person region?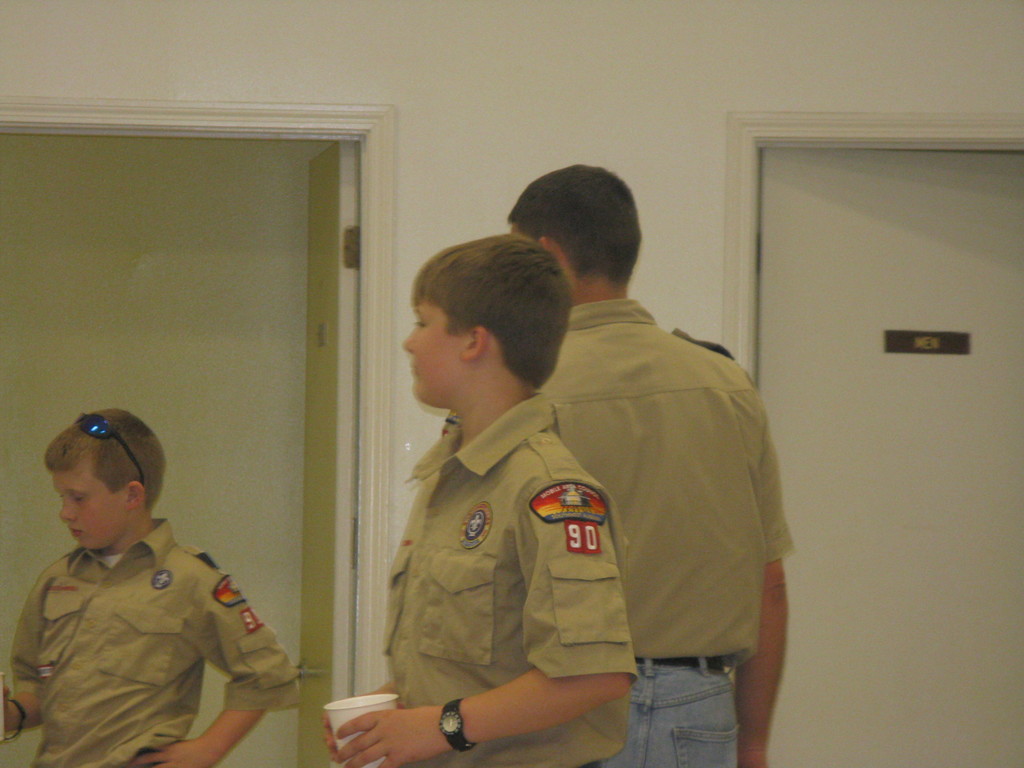
506:161:789:767
